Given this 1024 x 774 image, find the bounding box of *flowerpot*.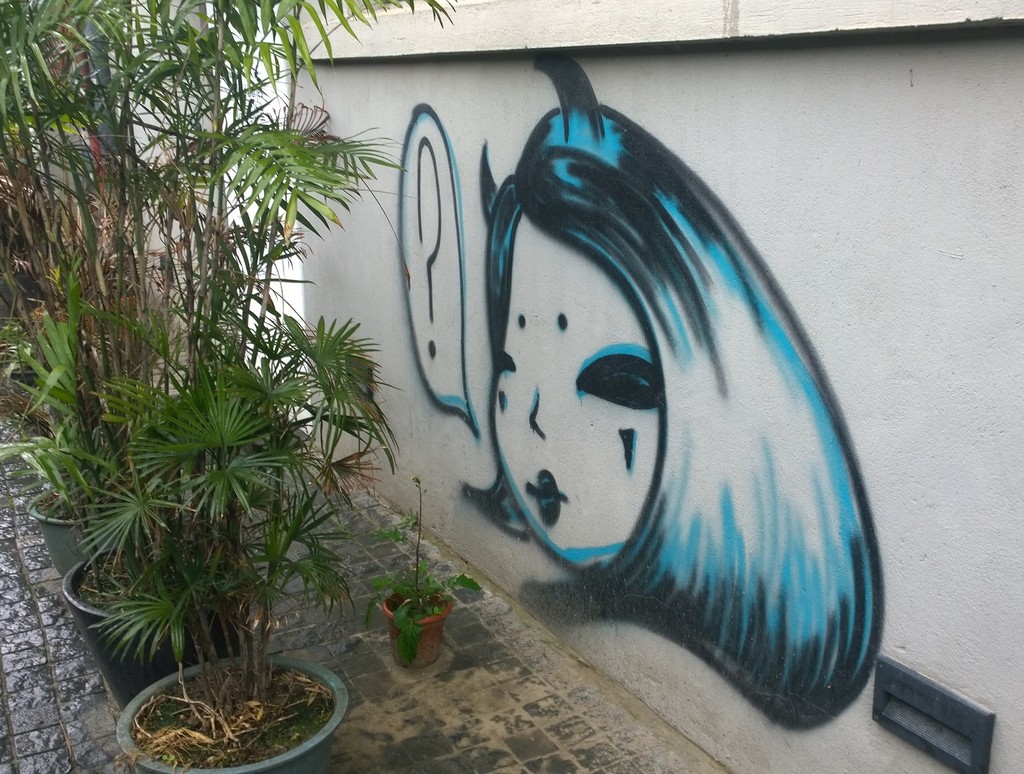
region(31, 302, 90, 342).
